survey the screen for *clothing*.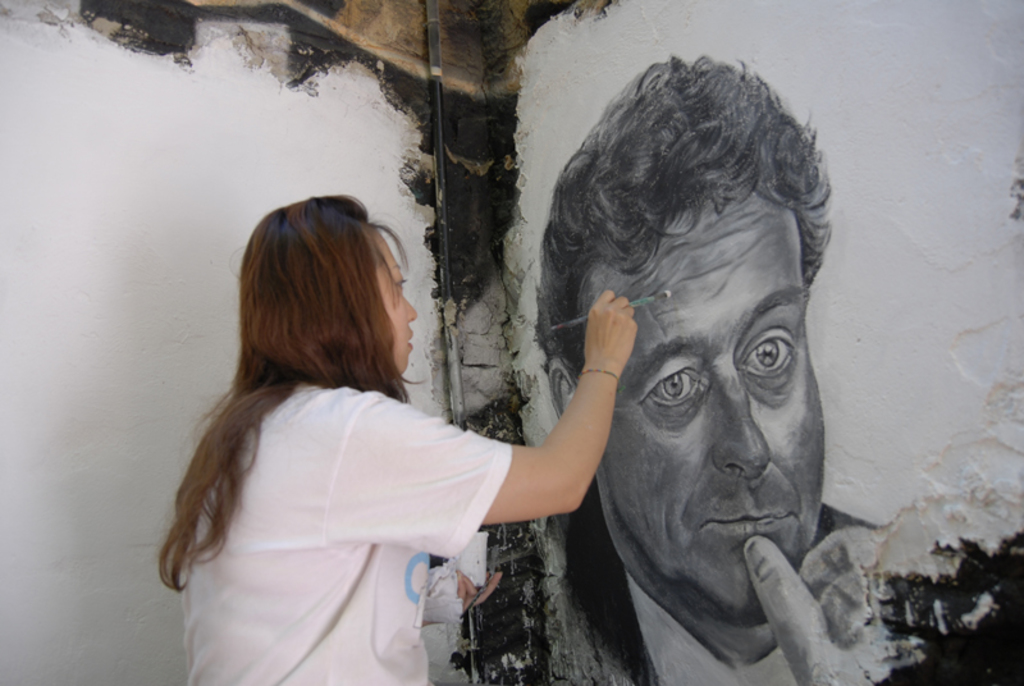
Survey found: 172/375/506/685.
